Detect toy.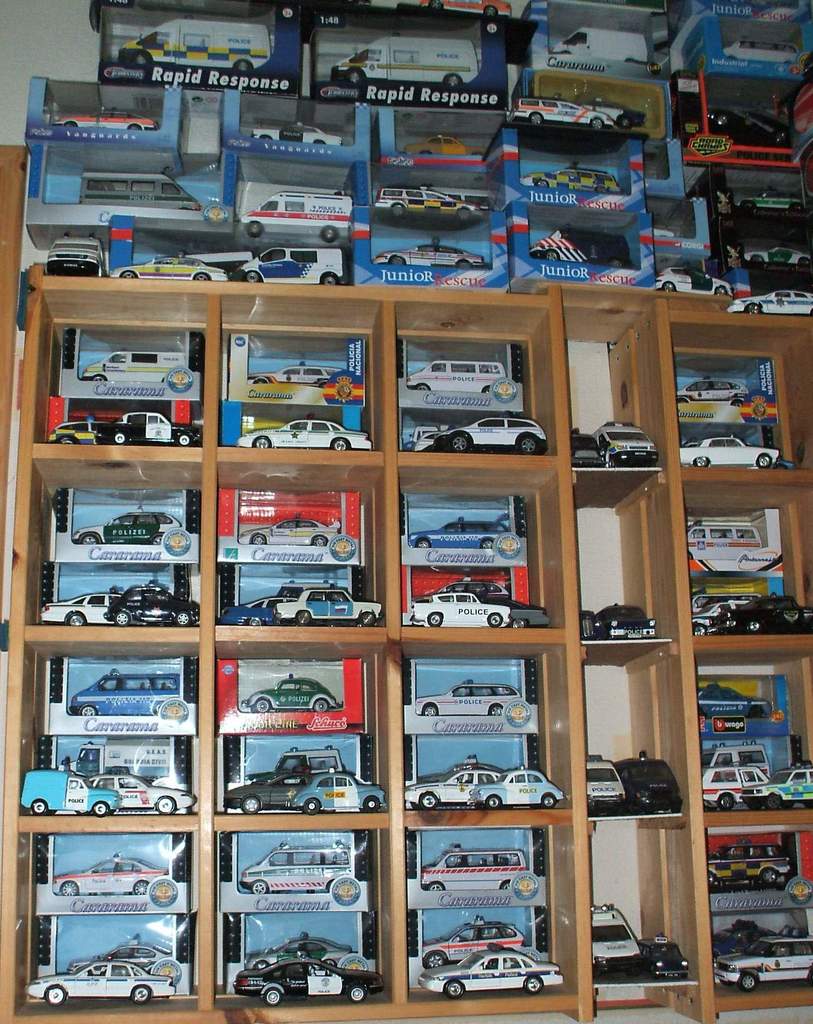
Detected at l=721, t=39, r=801, b=67.
